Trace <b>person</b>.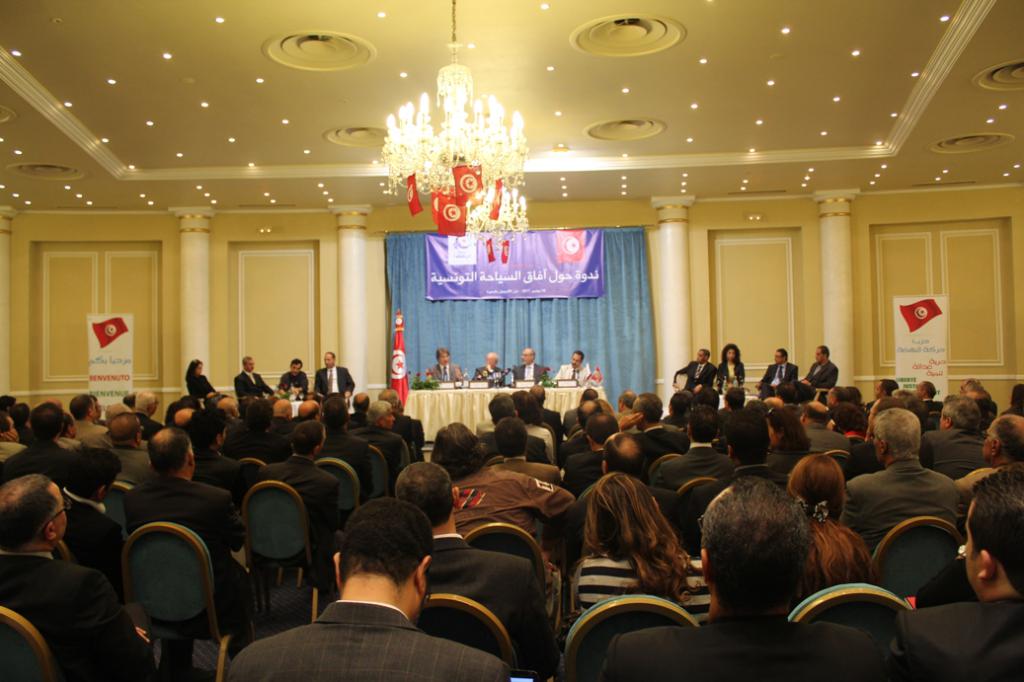
Traced to box=[718, 347, 747, 380].
